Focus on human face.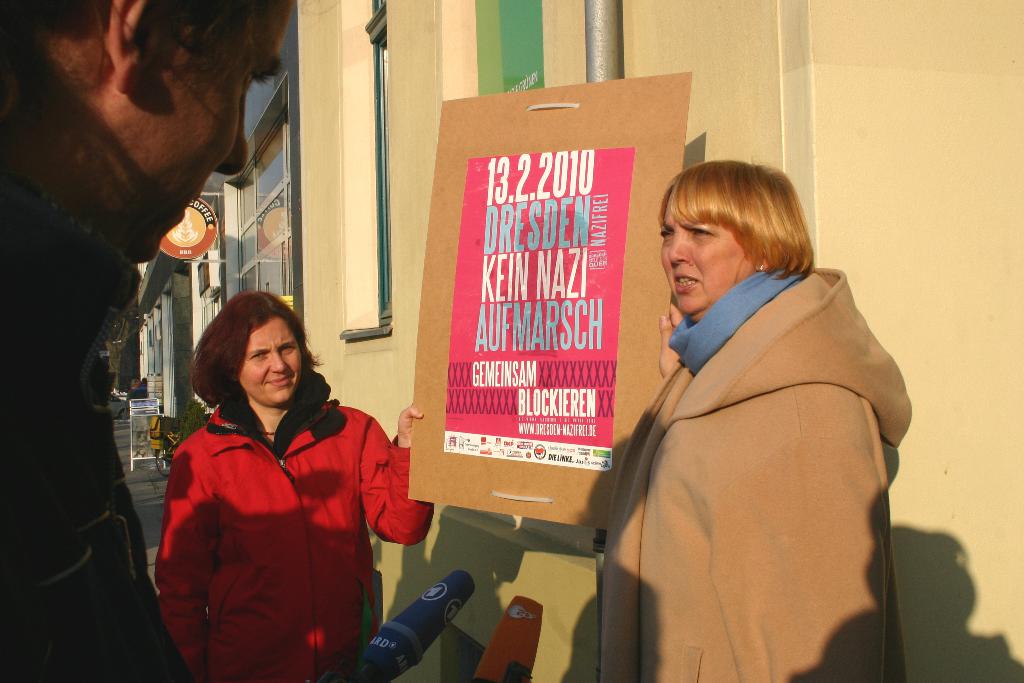
Focused at 661, 193, 754, 313.
